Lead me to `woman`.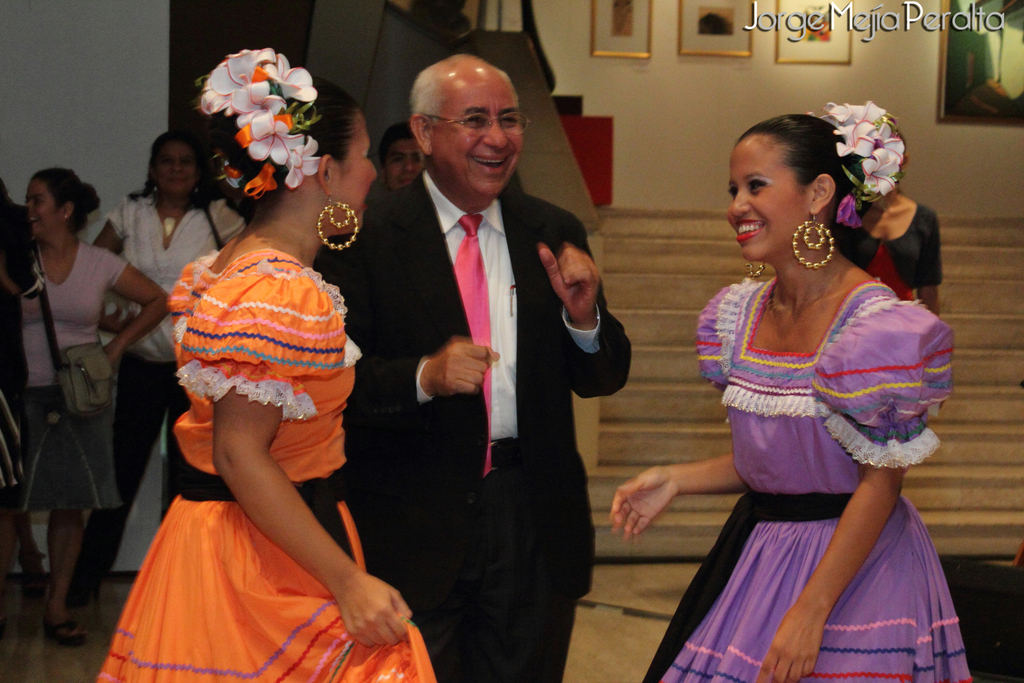
Lead to detection(70, 124, 255, 627).
